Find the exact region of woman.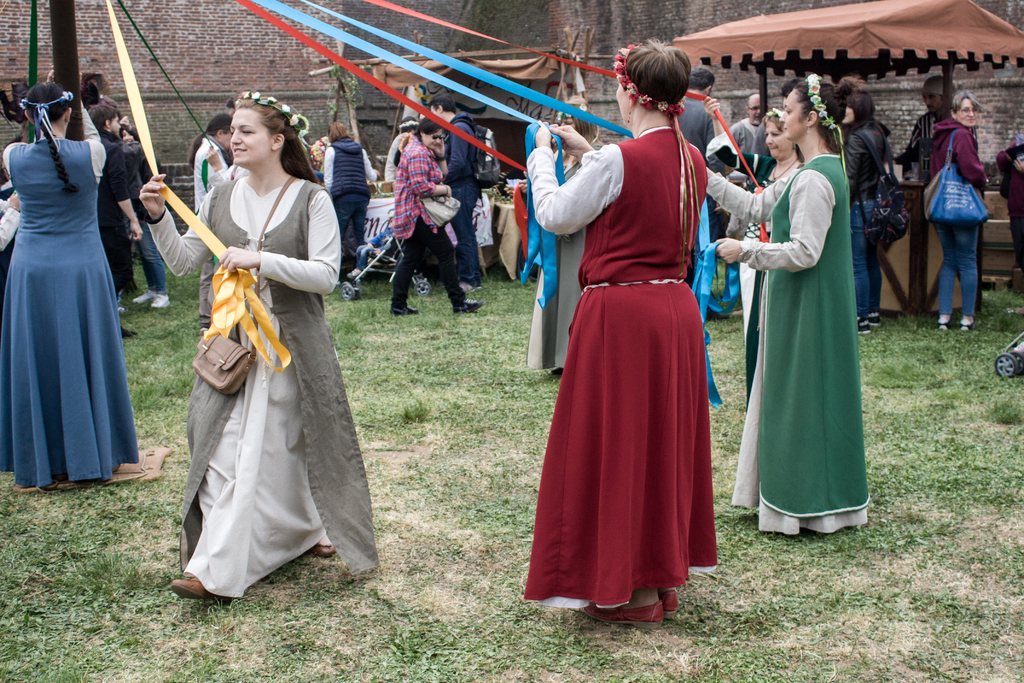
Exact region: box=[1, 34, 125, 479].
